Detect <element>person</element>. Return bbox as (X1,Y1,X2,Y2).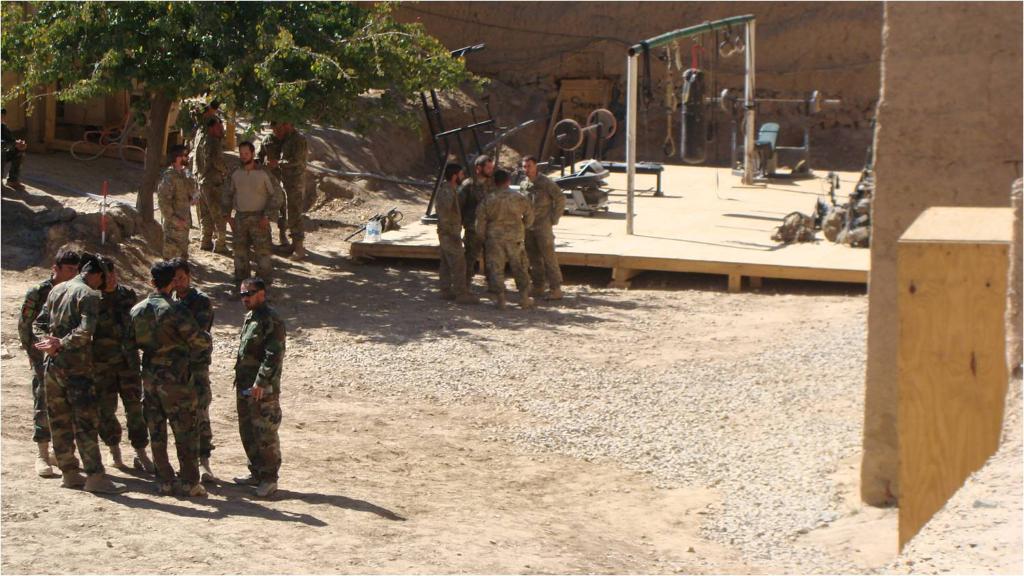
(220,140,285,284).
